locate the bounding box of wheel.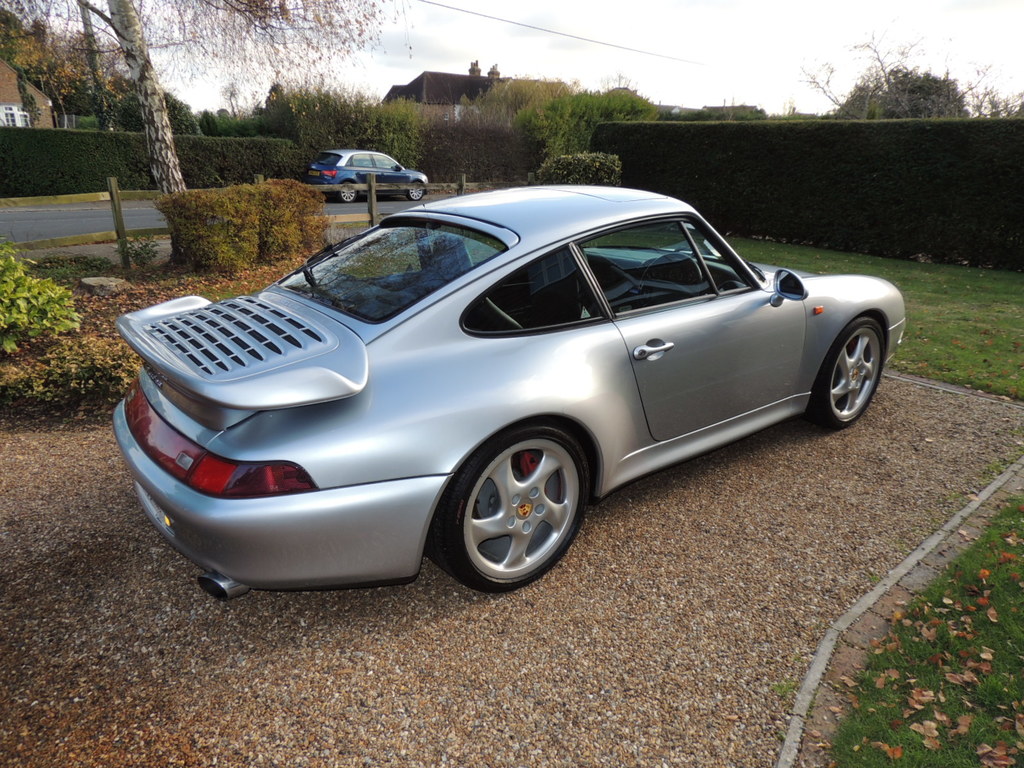
Bounding box: <box>812,315,888,430</box>.
